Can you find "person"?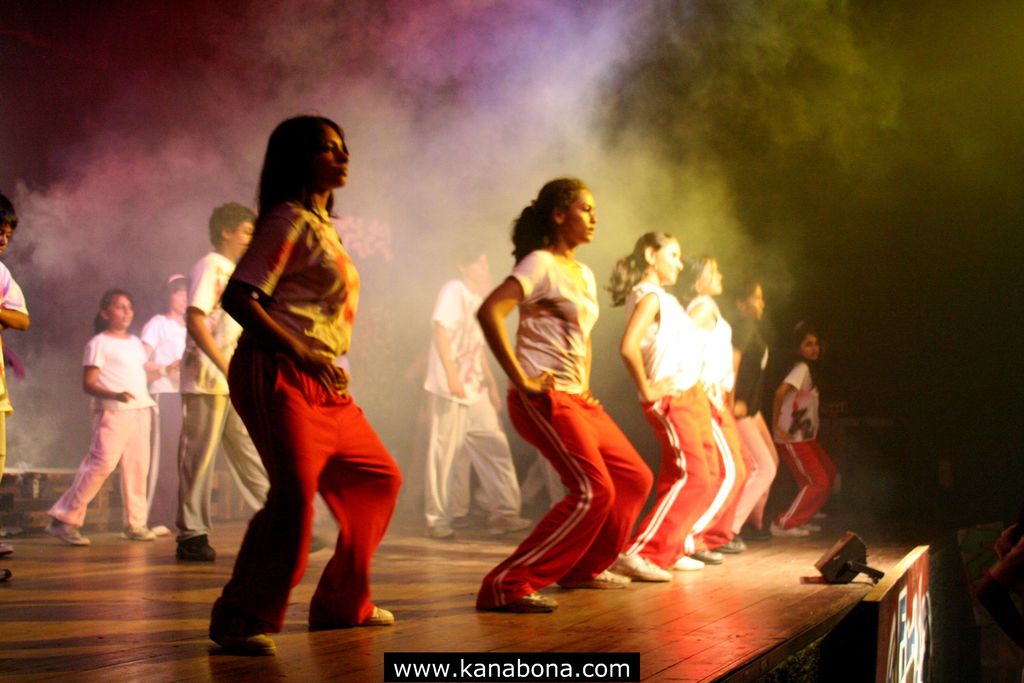
Yes, bounding box: box=[666, 251, 742, 567].
